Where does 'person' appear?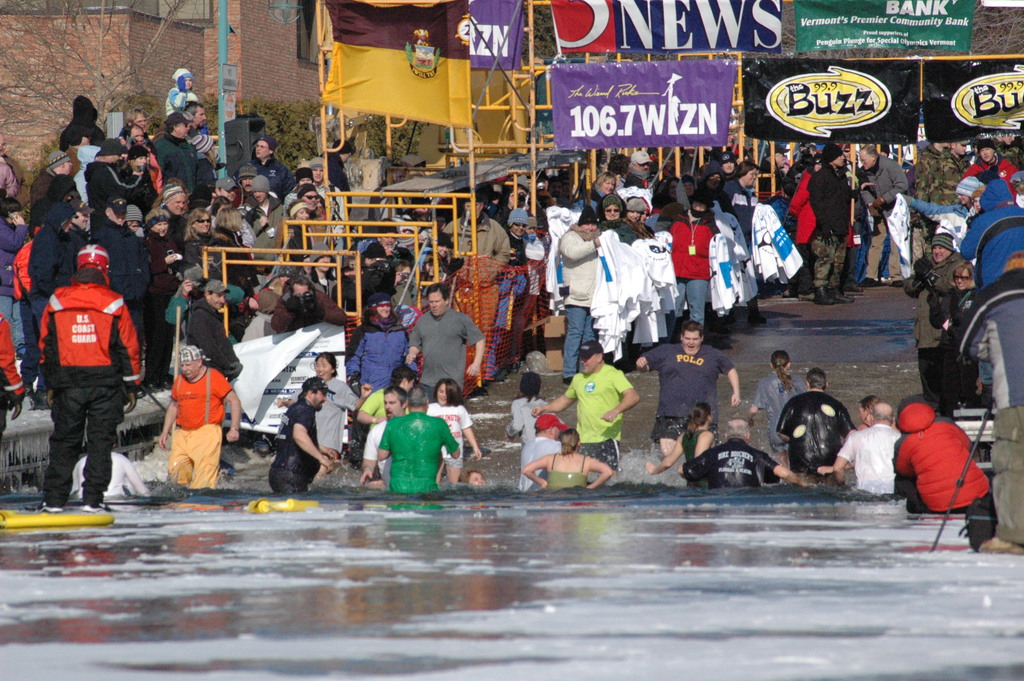
Appears at pyautogui.locateOnScreen(231, 163, 257, 213).
